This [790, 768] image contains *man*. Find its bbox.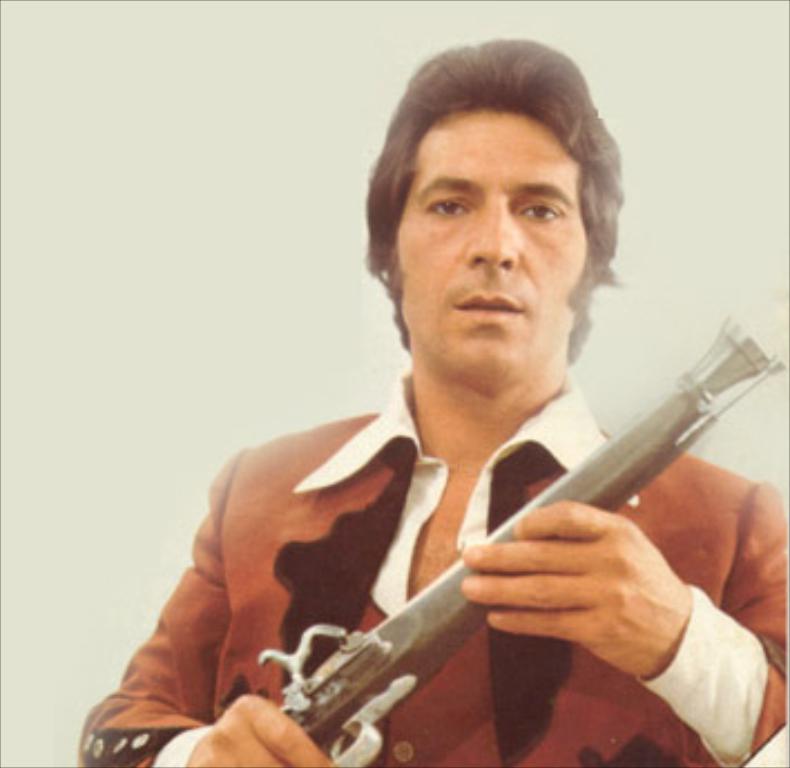
x1=138, y1=87, x2=770, y2=755.
